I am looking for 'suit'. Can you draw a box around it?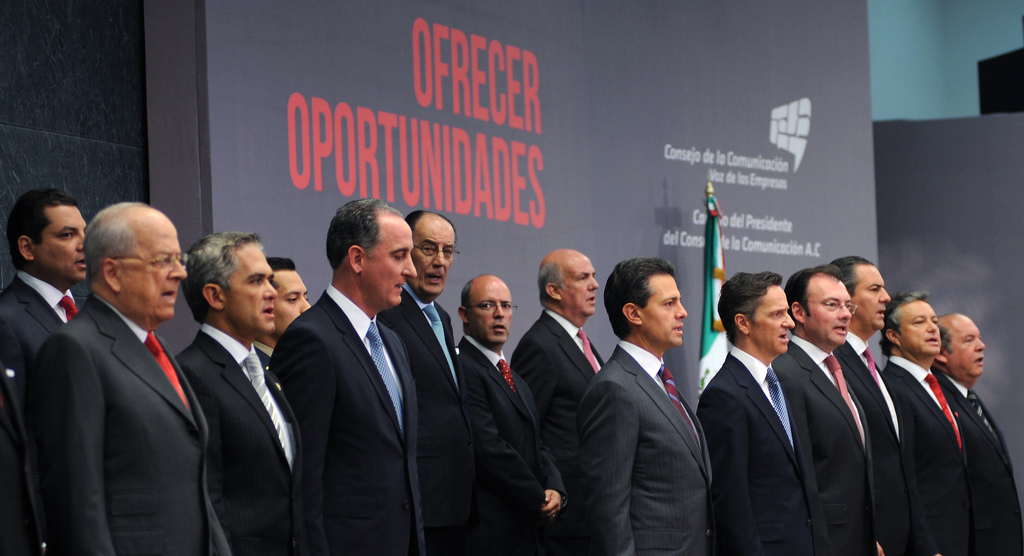
Sure, the bounding box is 780,331,893,555.
